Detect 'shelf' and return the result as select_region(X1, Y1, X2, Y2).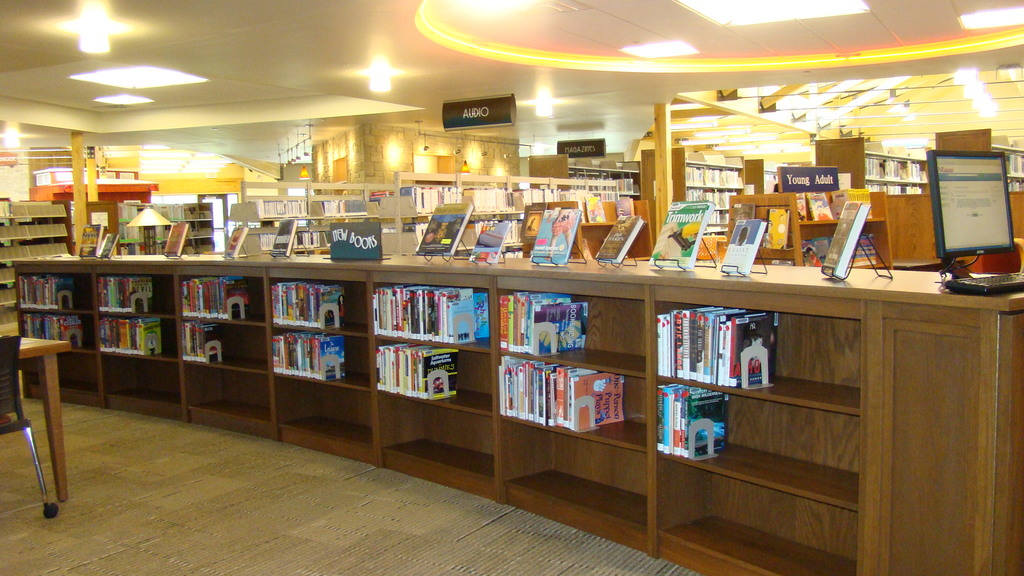
select_region(408, 178, 649, 258).
